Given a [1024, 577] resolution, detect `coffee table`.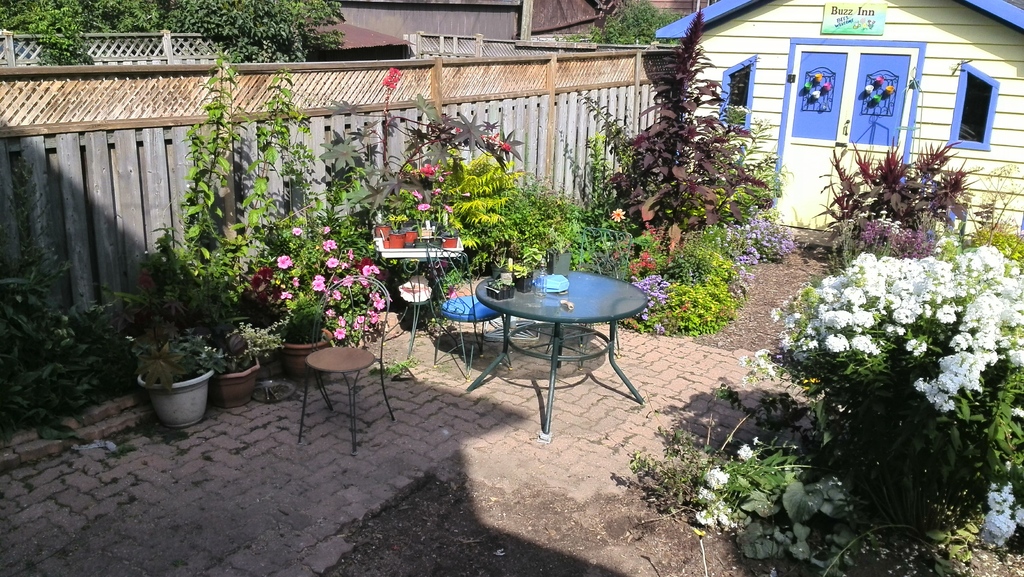
region(471, 256, 657, 420).
